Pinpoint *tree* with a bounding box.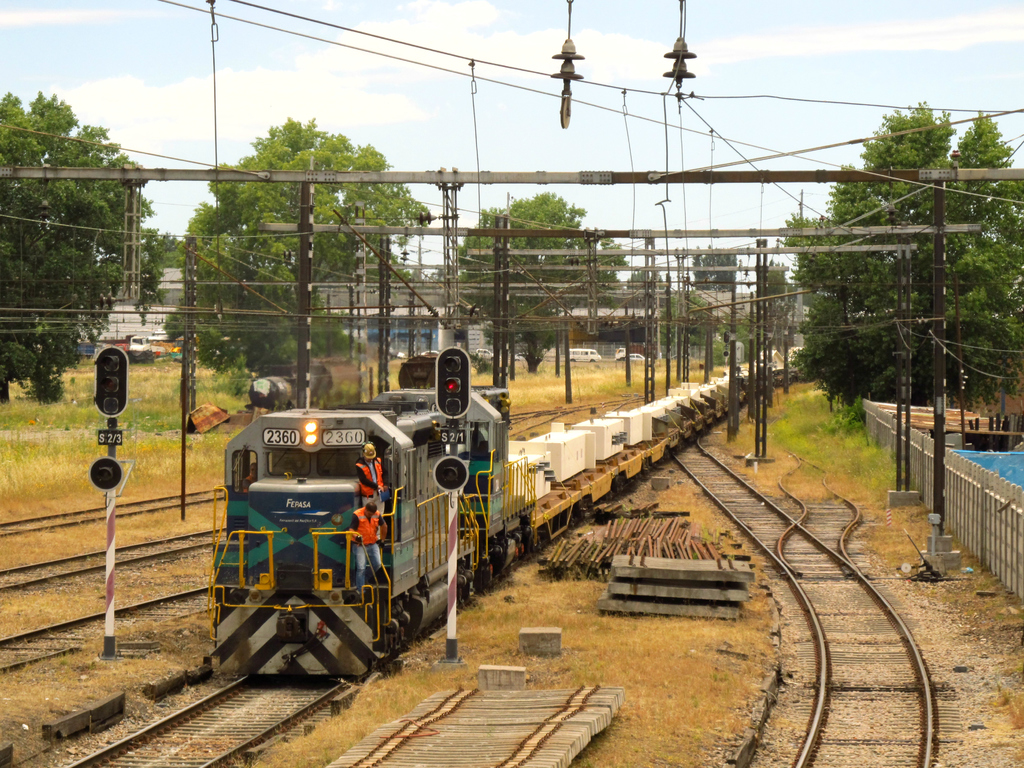
Rect(178, 122, 427, 410).
